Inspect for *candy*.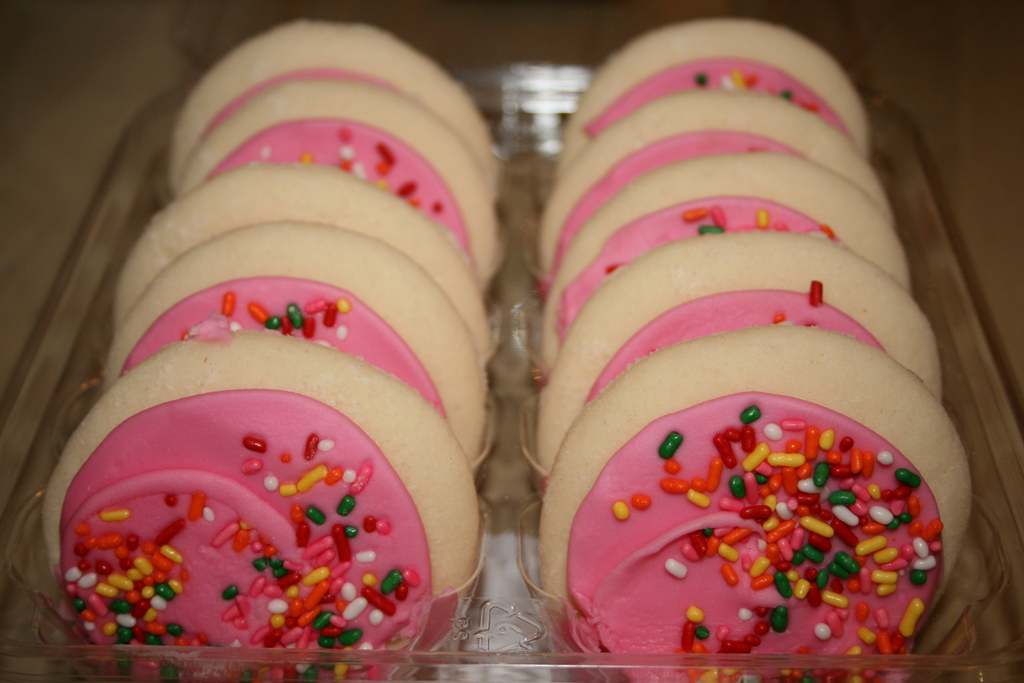
Inspection: bbox(538, 324, 972, 682).
